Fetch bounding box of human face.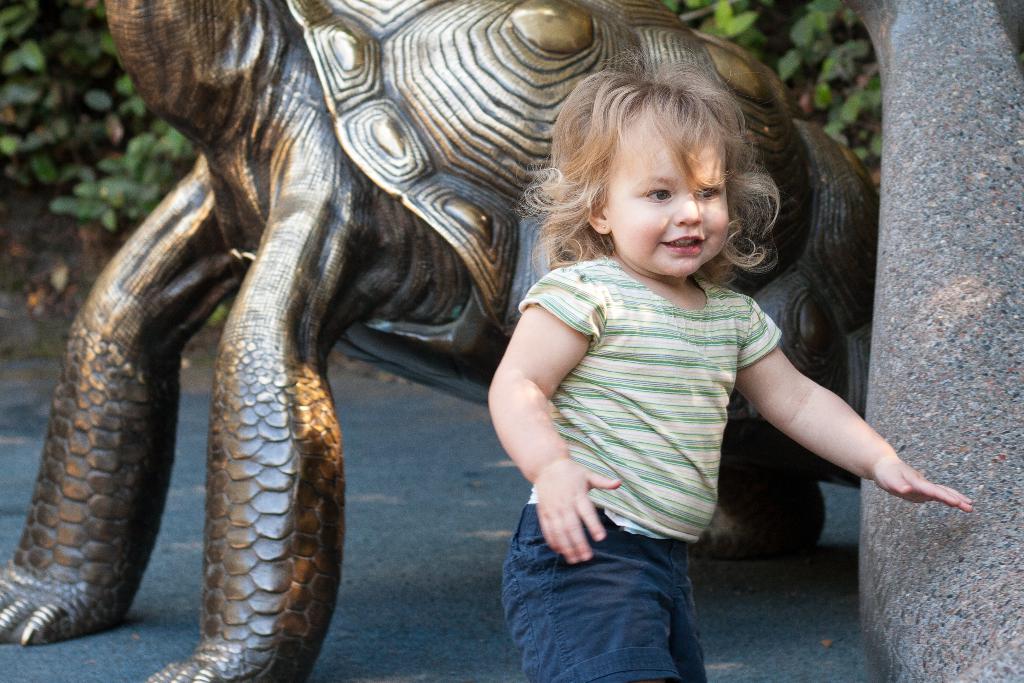
Bbox: box=[609, 128, 729, 281].
